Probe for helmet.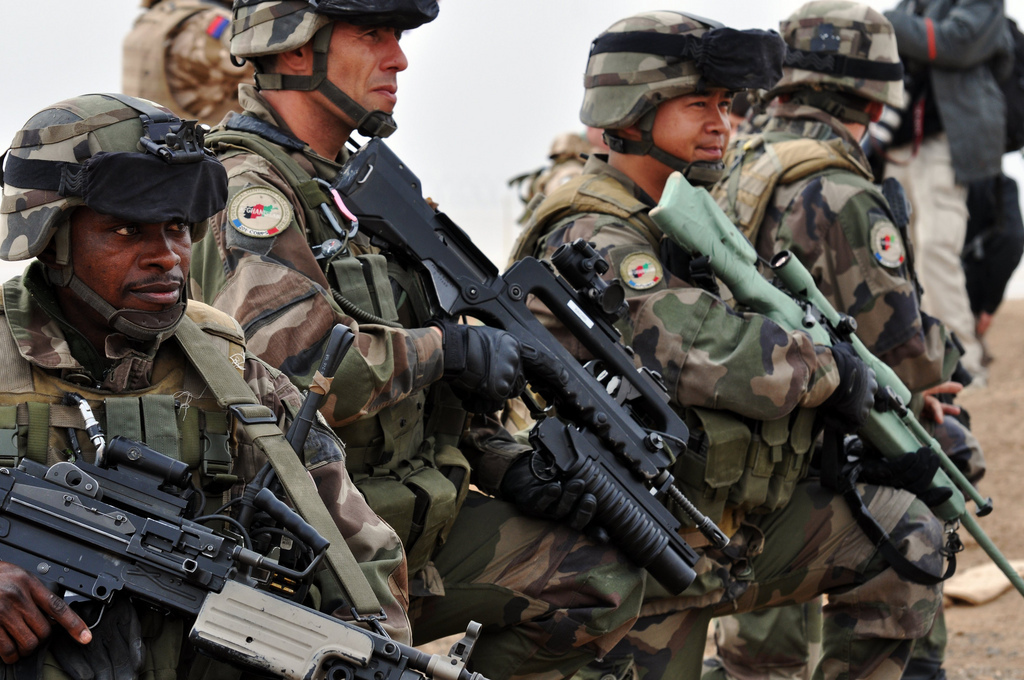
Probe result: x1=225 y1=0 x2=454 y2=143.
